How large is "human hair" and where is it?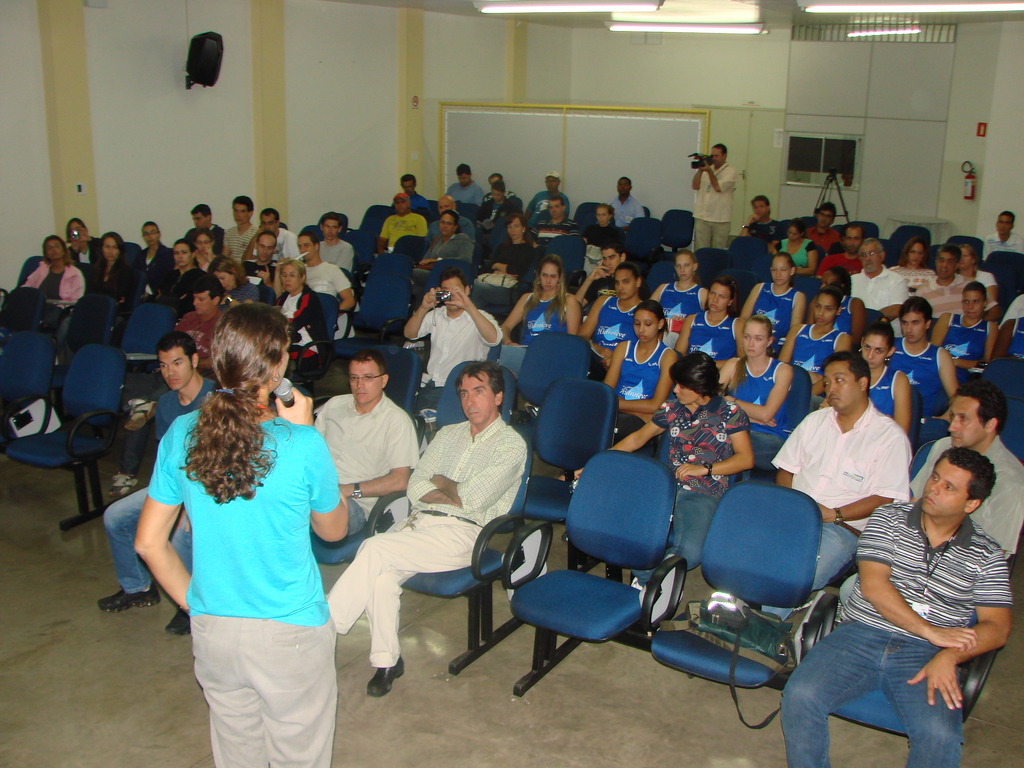
Bounding box: 177:297:284:481.
